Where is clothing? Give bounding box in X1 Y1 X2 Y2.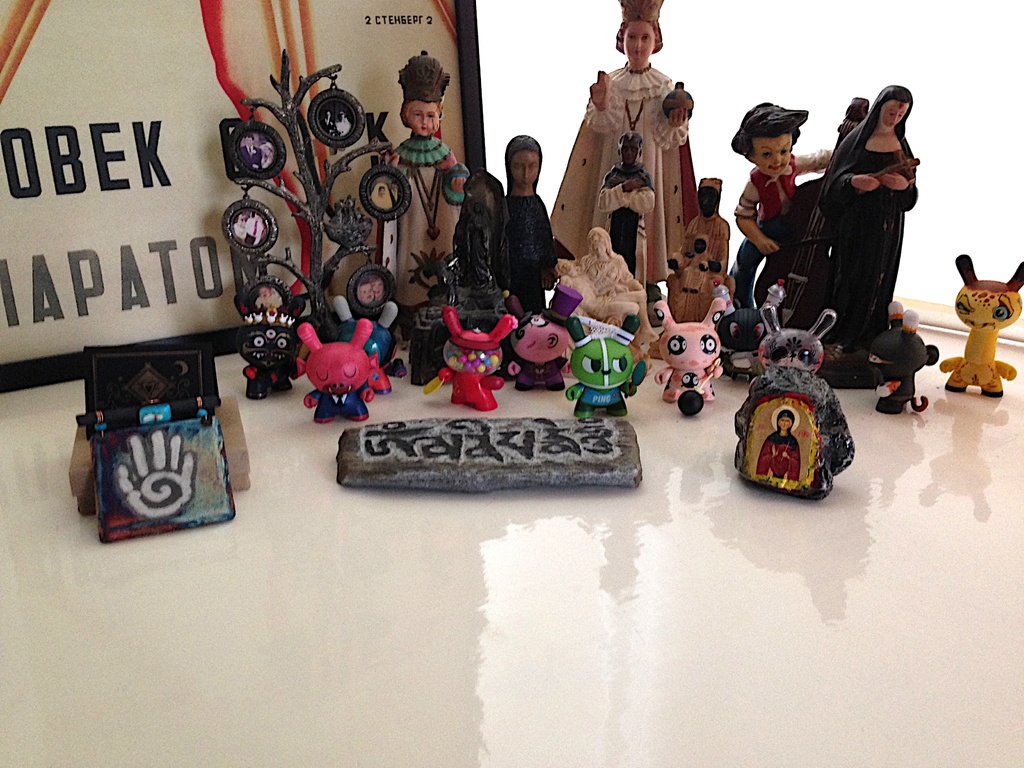
391 129 461 305.
